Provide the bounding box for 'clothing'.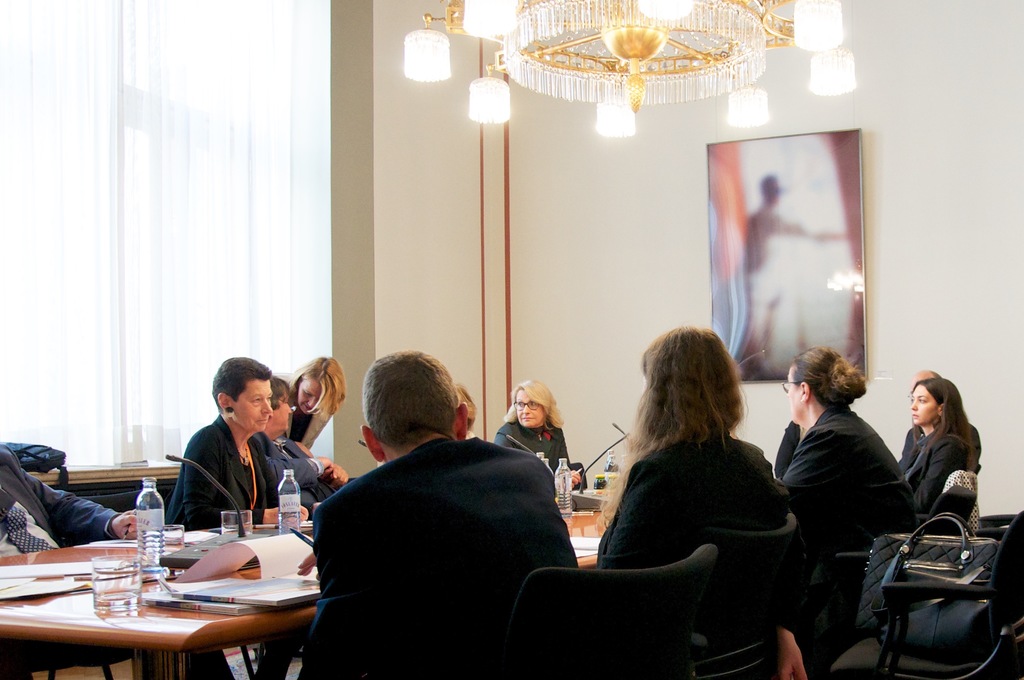
[271, 432, 339, 513].
